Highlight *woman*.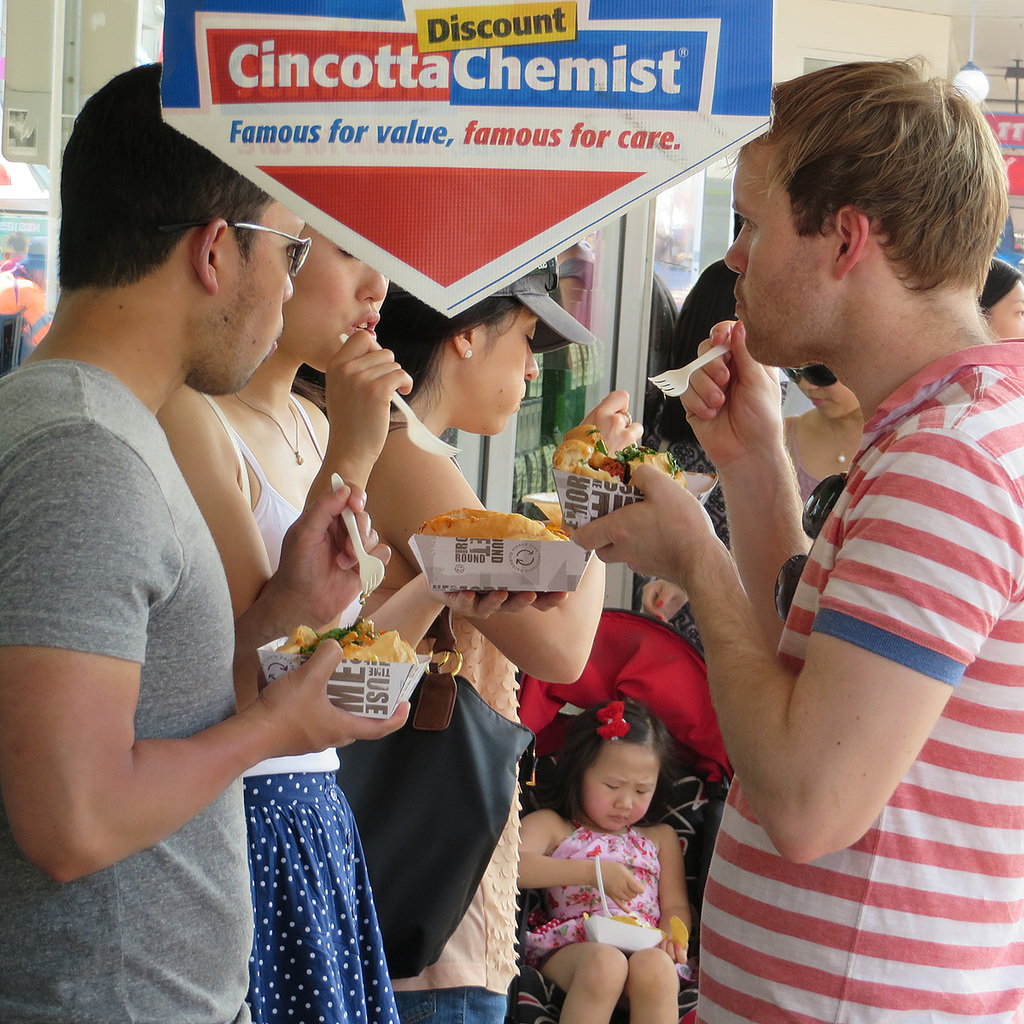
Highlighted region: (352, 248, 647, 1023).
